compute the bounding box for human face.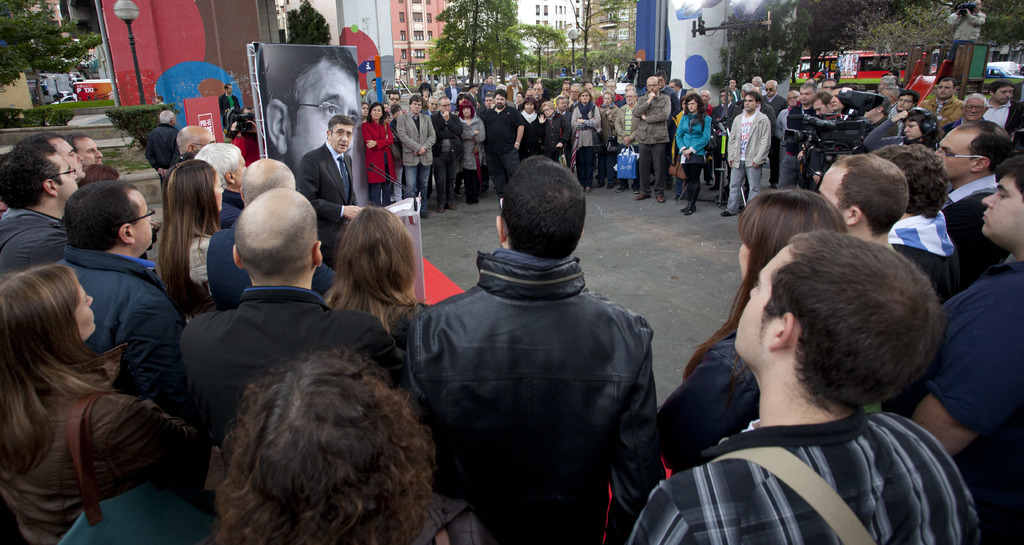
Rect(728, 79, 736, 86).
